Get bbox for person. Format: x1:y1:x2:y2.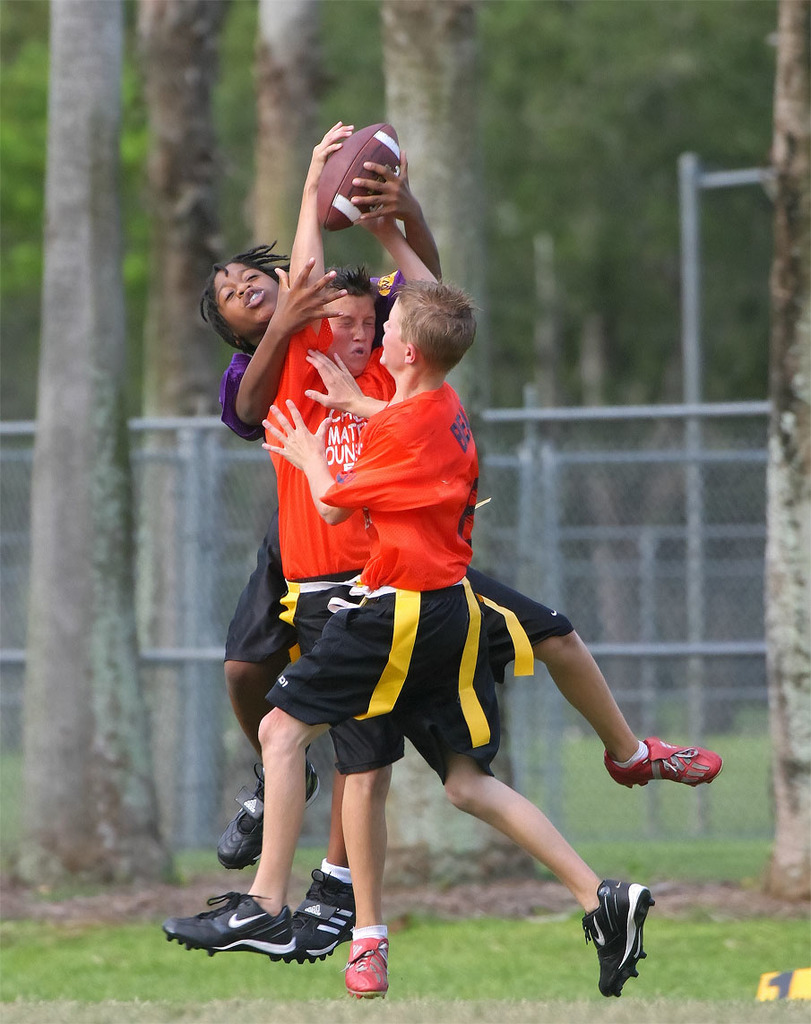
194:135:402:968.
